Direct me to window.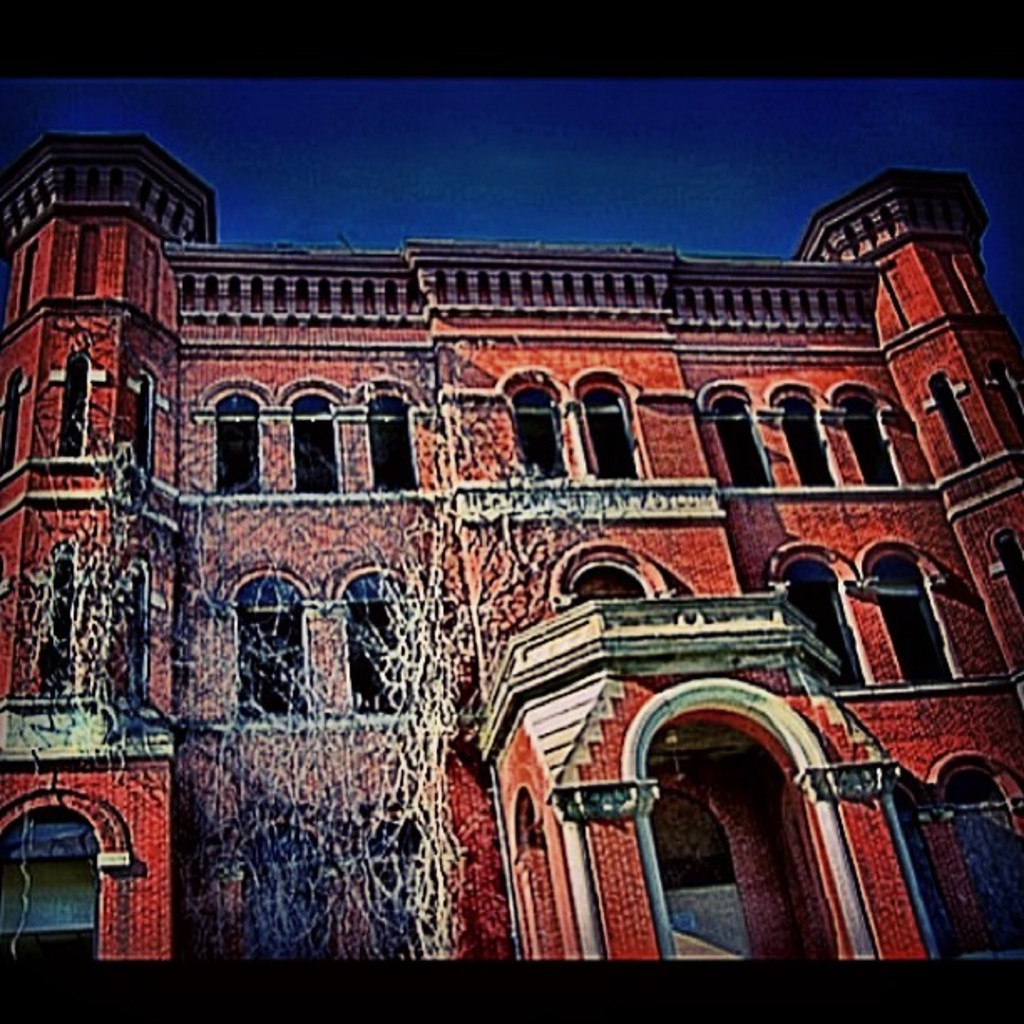
Direction: 368/390/417/487.
